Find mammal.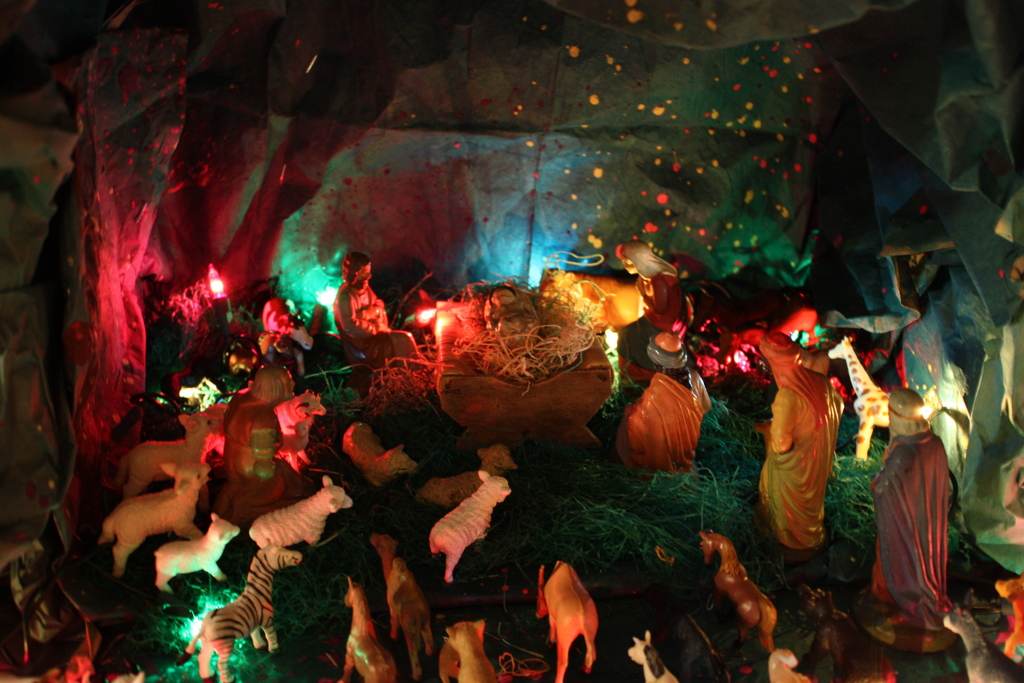
Rect(764, 650, 816, 682).
